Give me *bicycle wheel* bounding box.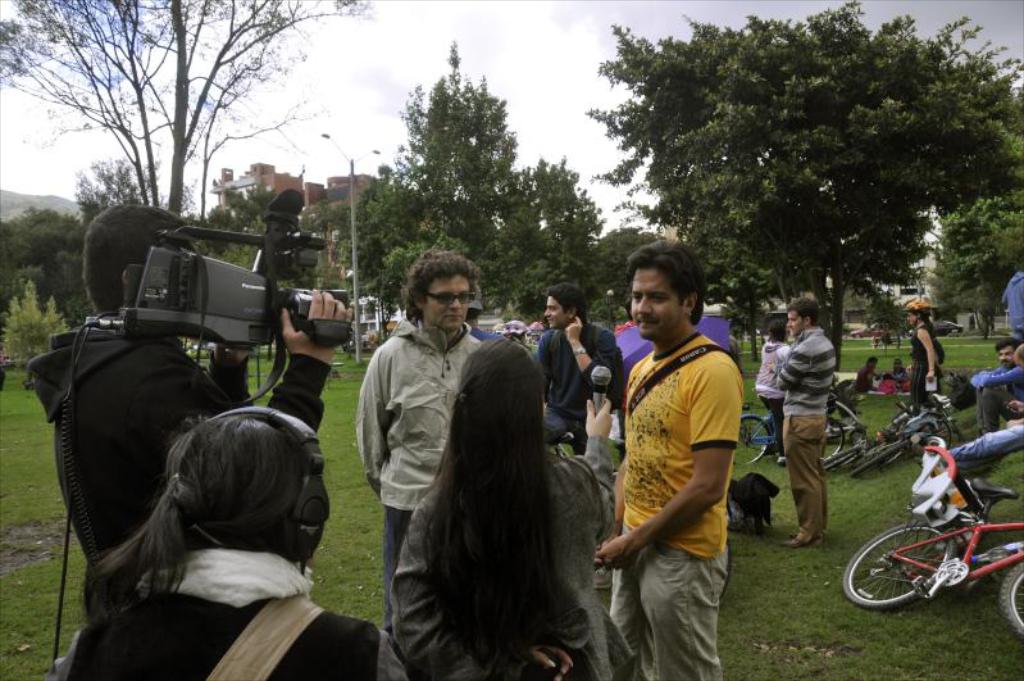
bbox=[842, 516, 952, 612].
